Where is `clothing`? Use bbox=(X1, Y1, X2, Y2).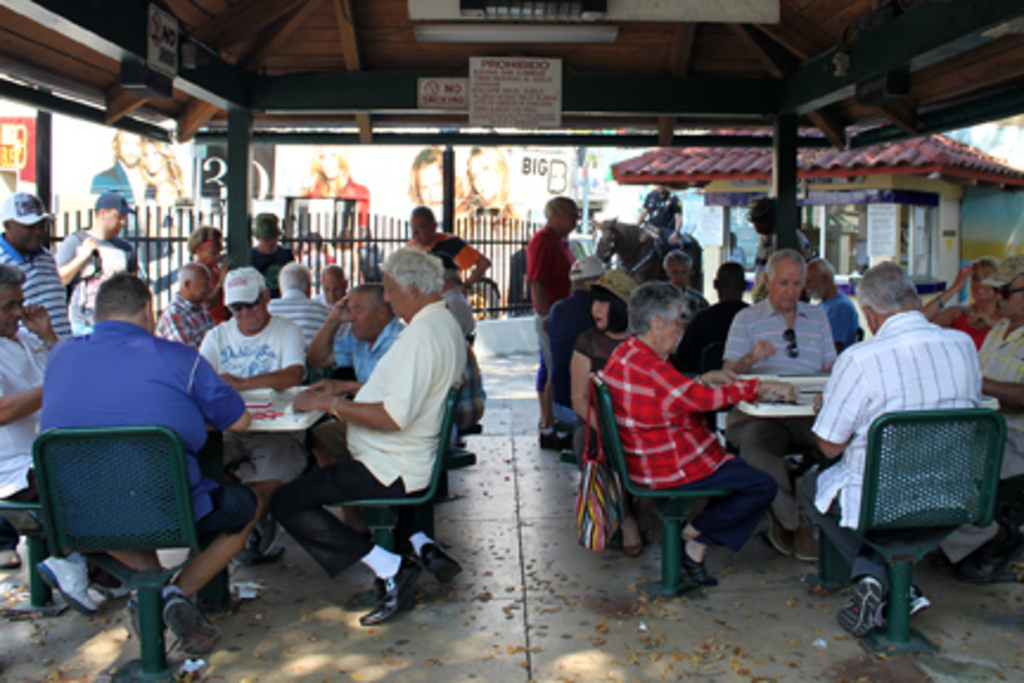
bbox=(427, 282, 476, 351).
